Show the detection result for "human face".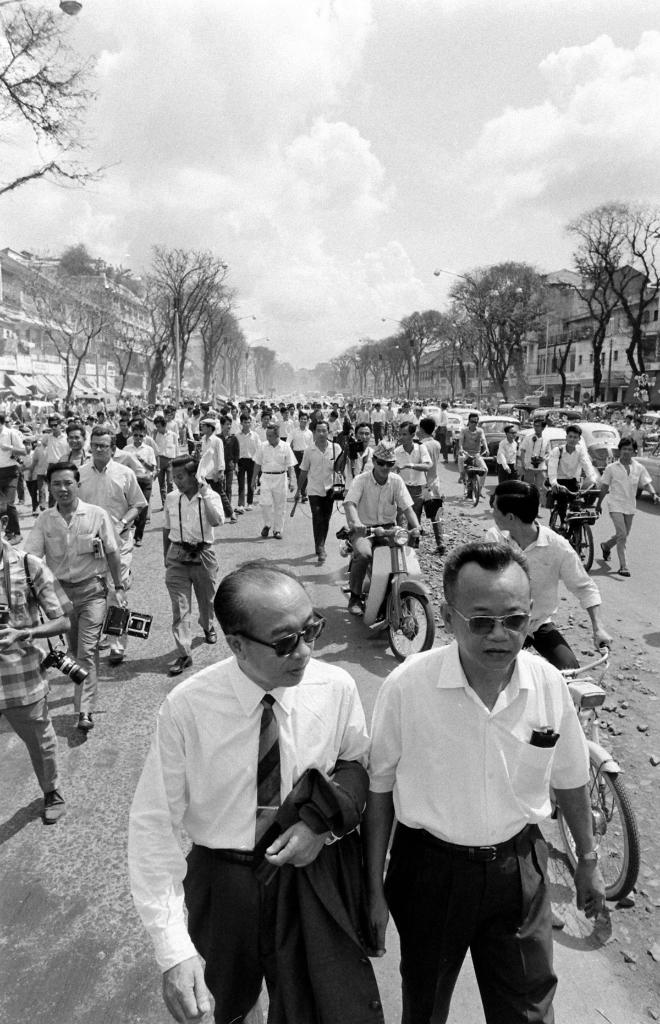
box=[452, 563, 527, 670].
